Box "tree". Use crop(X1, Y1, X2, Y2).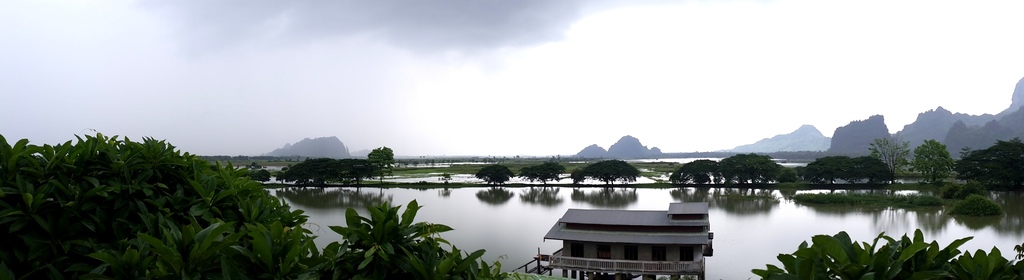
crop(761, 218, 1023, 279).
